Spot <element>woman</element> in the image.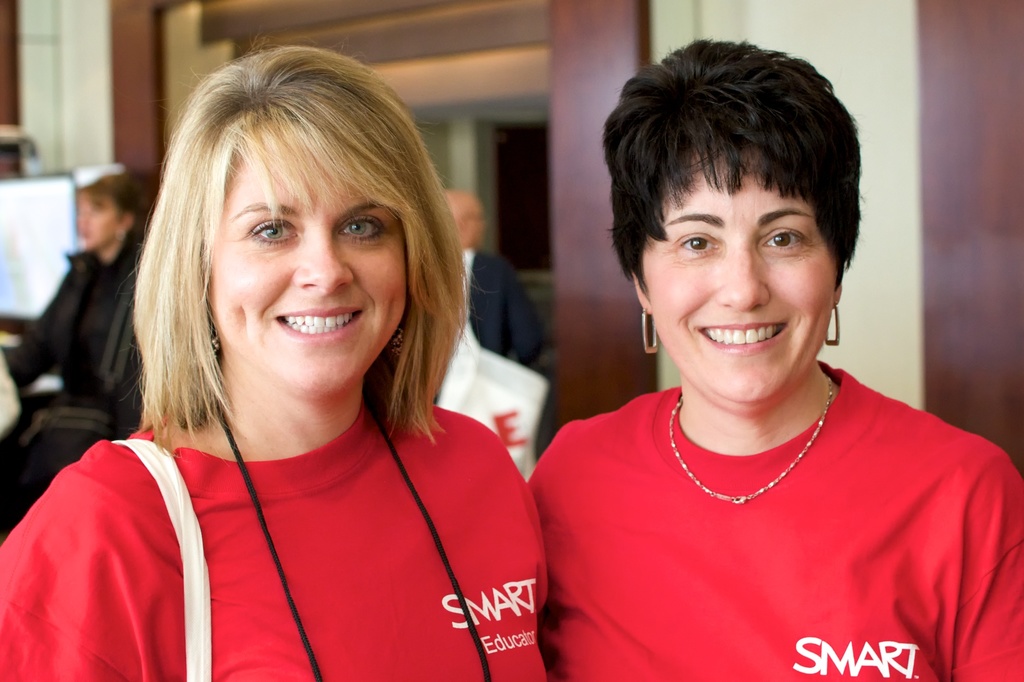
<element>woman</element> found at x1=1, y1=170, x2=163, y2=502.
